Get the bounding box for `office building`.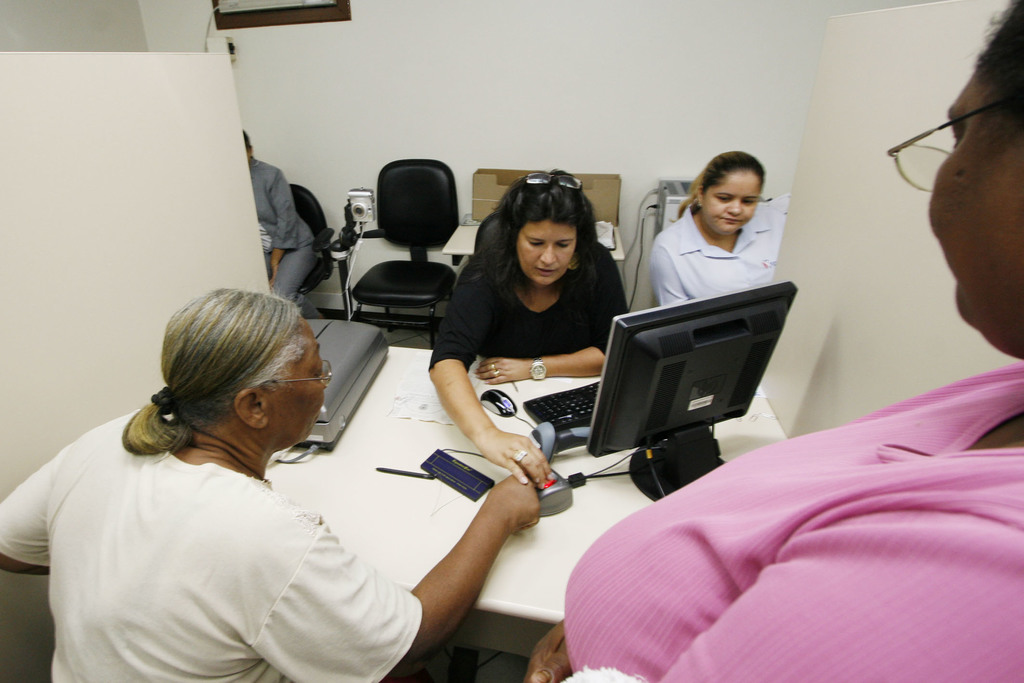
bbox(0, 0, 1023, 682).
